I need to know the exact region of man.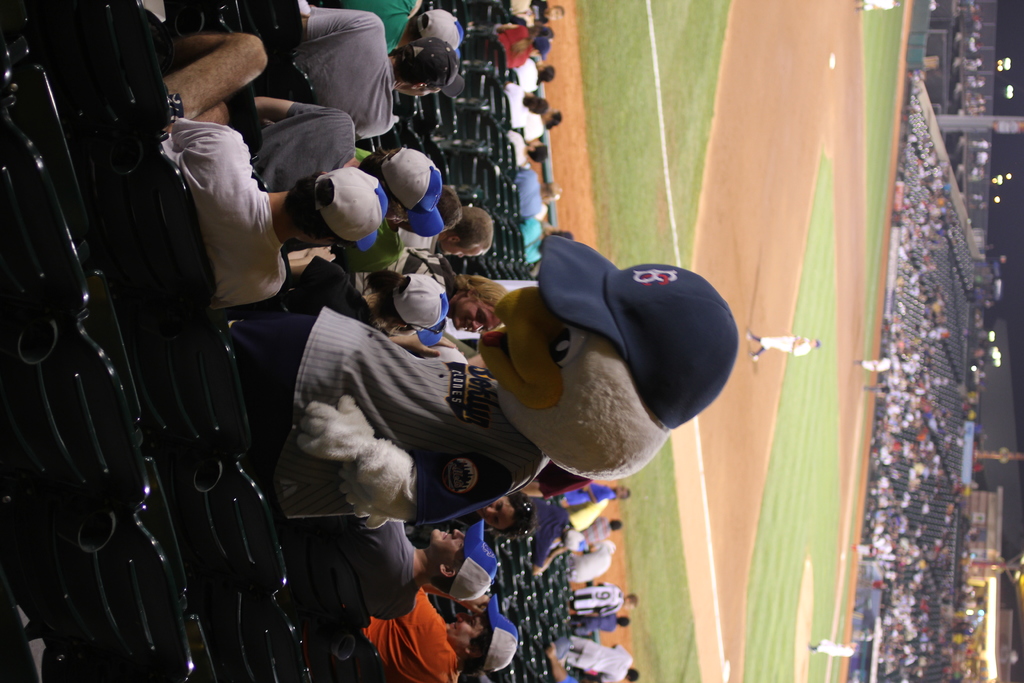
Region: {"left": 161, "top": 31, "right": 391, "bottom": 315}.
